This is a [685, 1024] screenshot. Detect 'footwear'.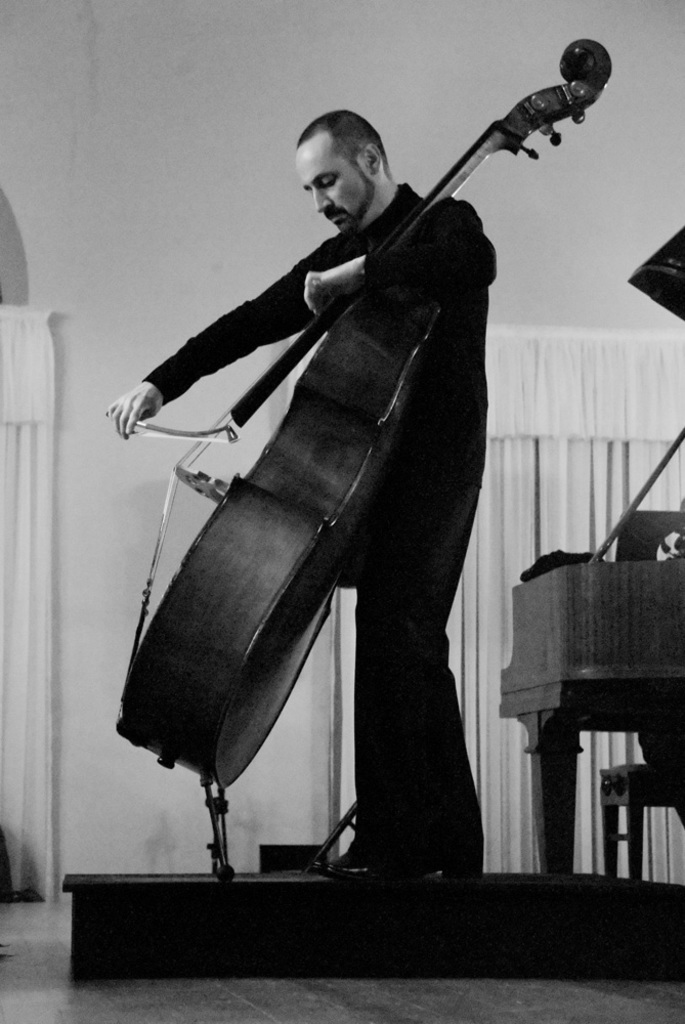
[left=313, top=852, right=487, bottom=881].
